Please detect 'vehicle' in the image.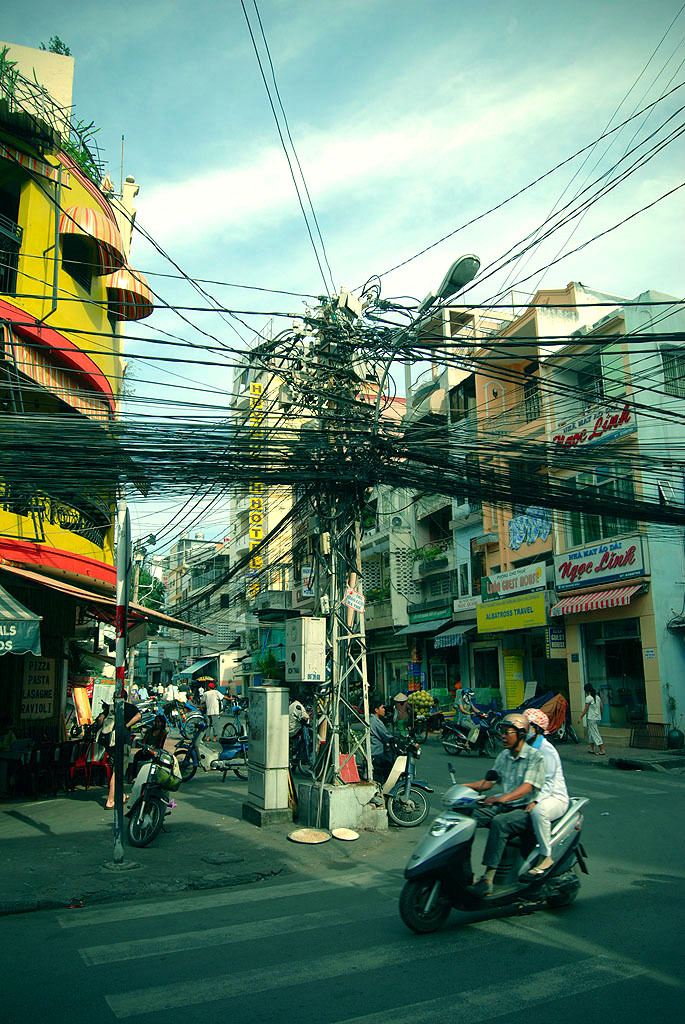
bbox(124, 745, 186, 845).
